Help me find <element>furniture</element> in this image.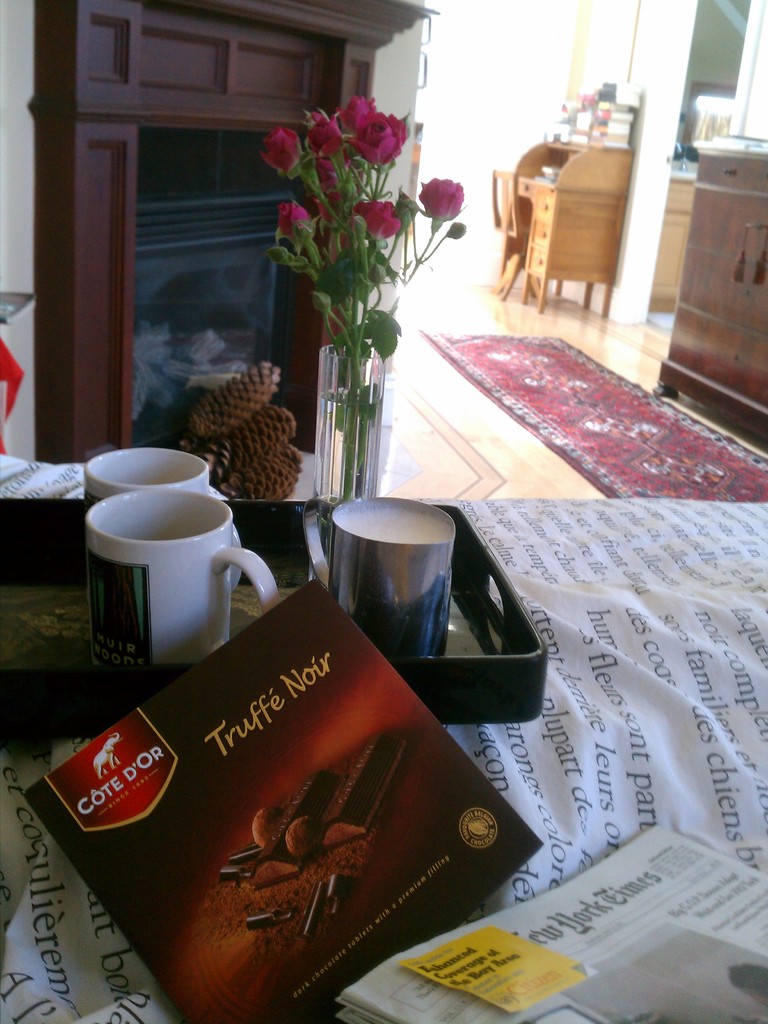
Found it: left=0, top=449, right=767, bottom=1023.
